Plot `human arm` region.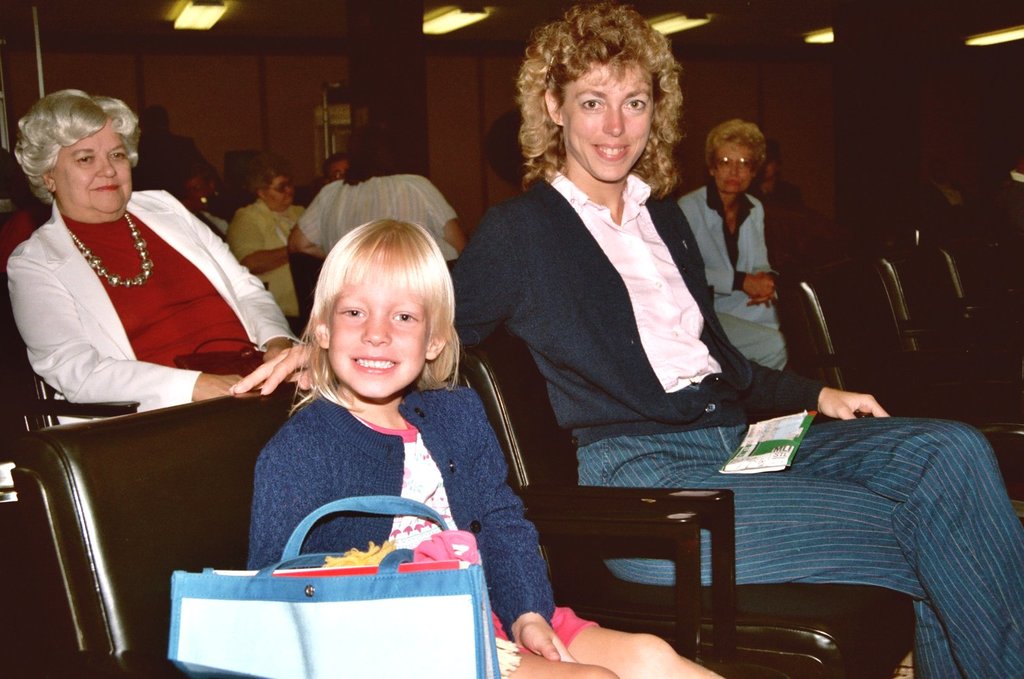
Plotted at (228, 208, 503, 396).
